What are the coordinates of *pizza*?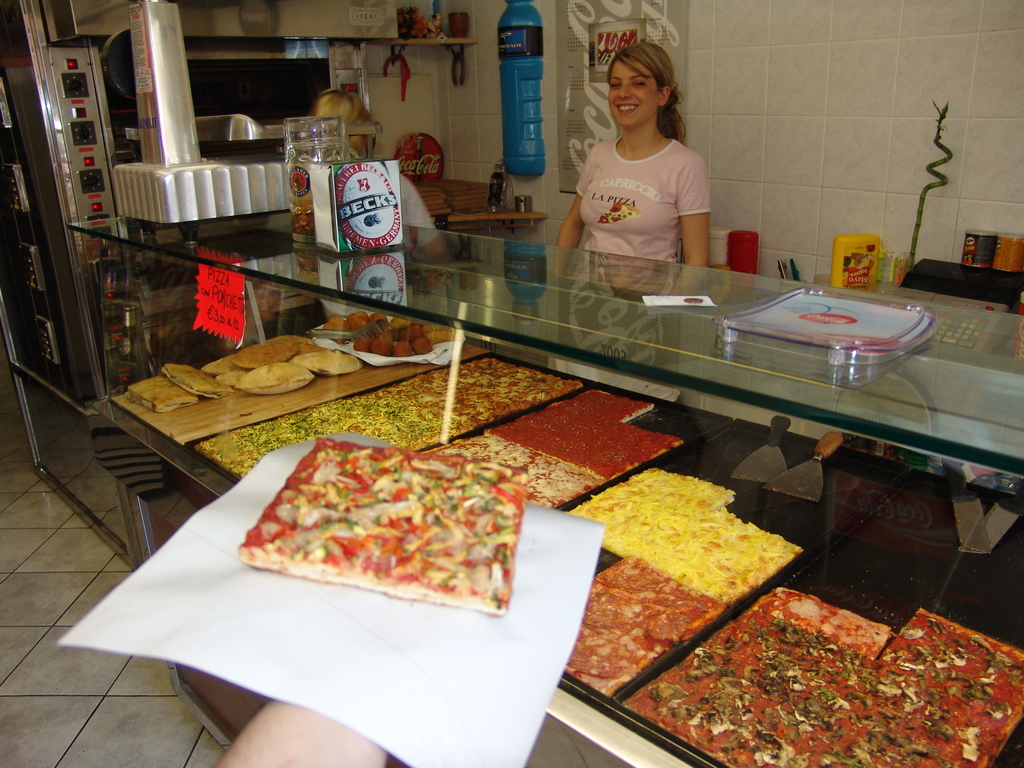
(562, 452, 809, 611).
